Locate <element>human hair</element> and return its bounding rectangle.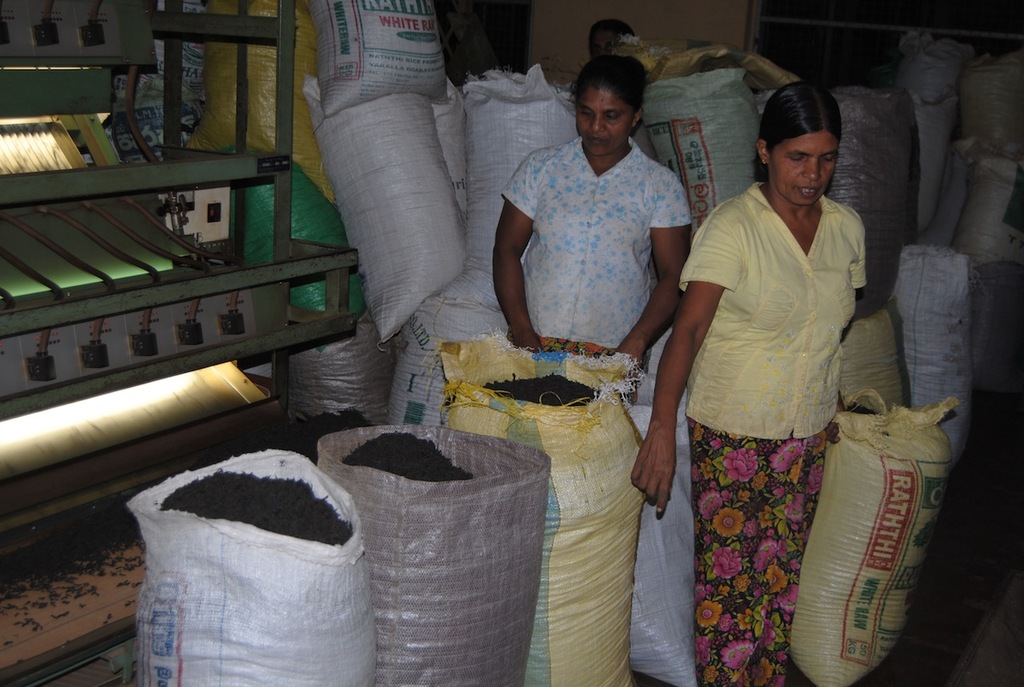
BBox(750, 79, 842, 182).
